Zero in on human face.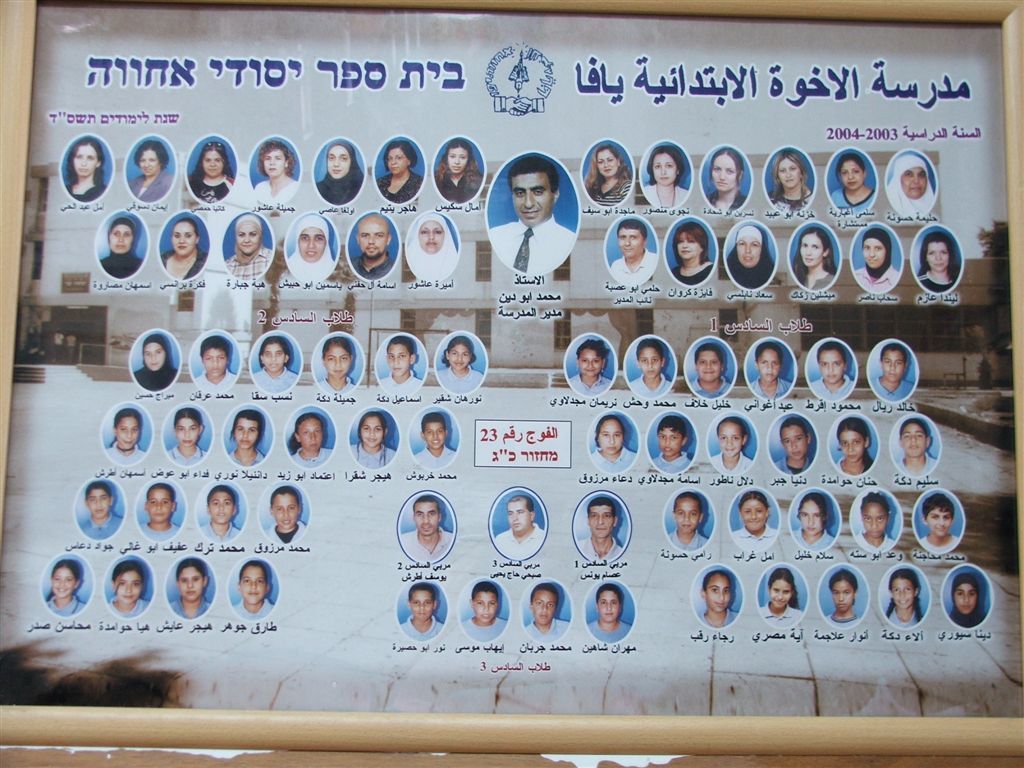
Zeroed in: 900, 423, 929, 454.
